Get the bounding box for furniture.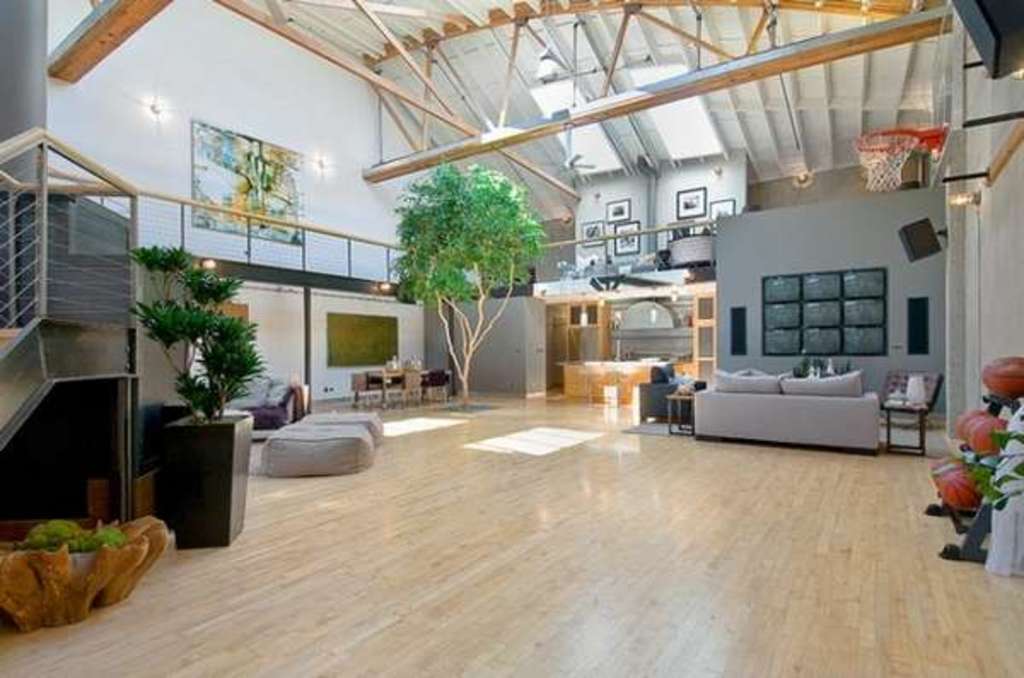
l=218, t=376, r=307, b=434.
